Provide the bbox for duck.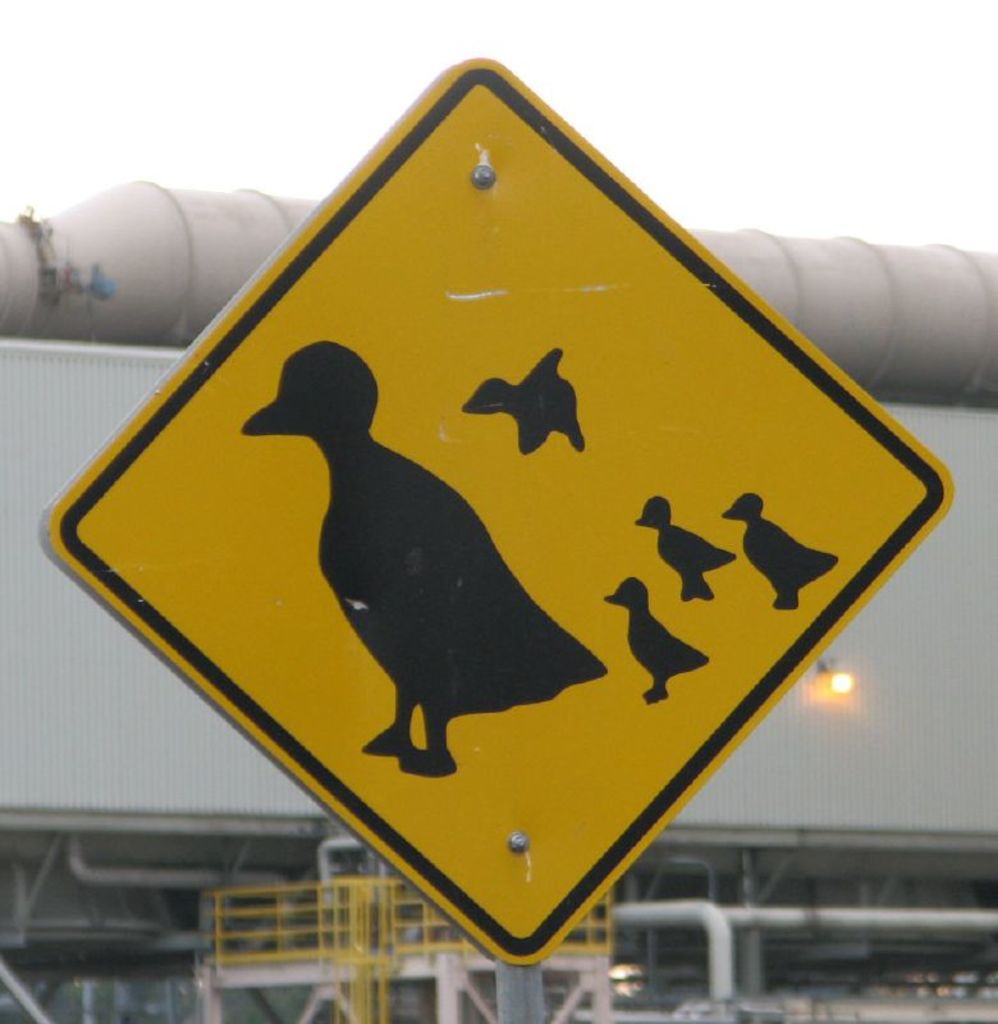
<region>722, 490, 850, 631</region>.
